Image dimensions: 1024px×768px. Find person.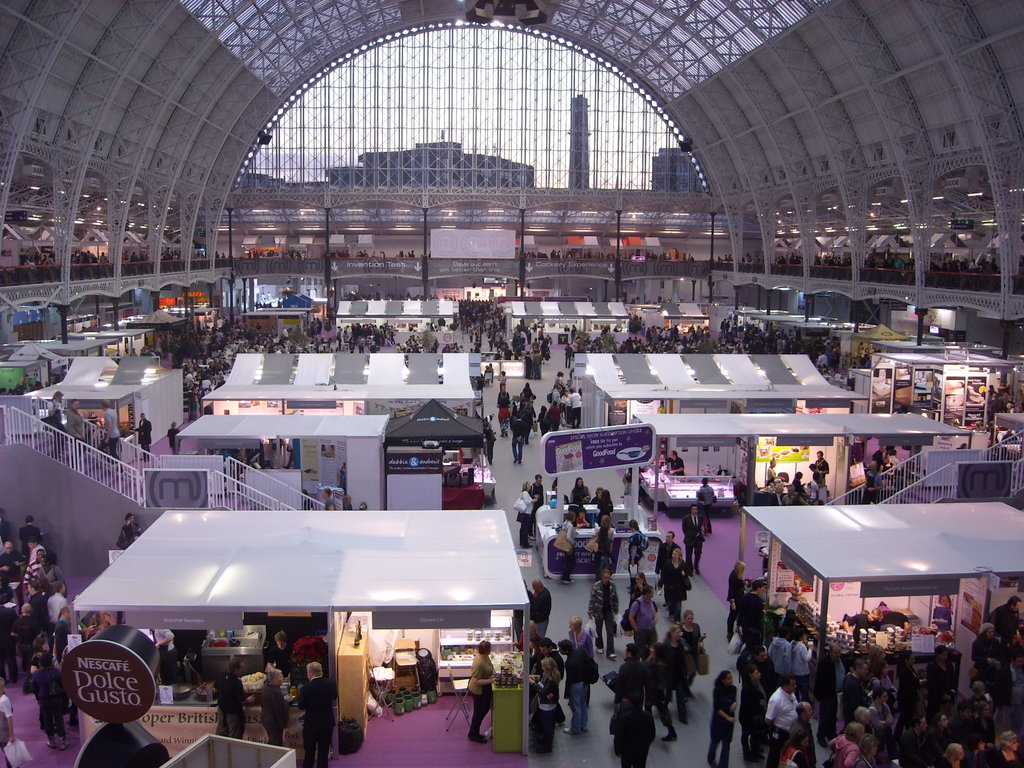
left=529, top=474, right=546, bottom=540.
